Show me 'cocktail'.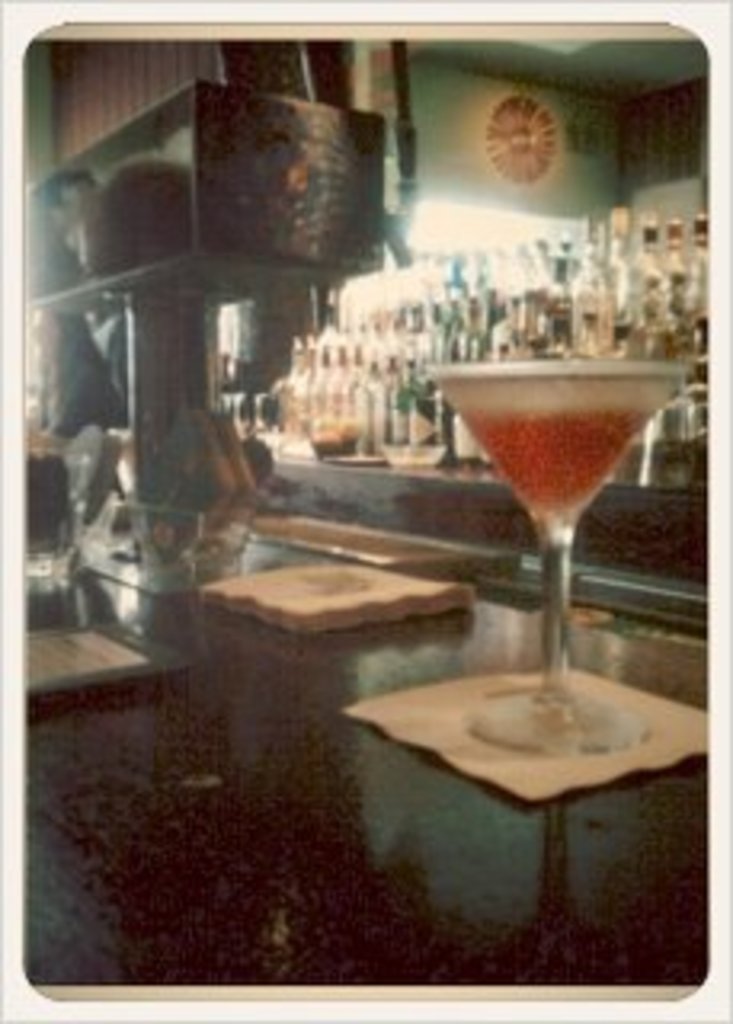
'cocktail' is here: <region>391, 307, 701, 771</region>.
